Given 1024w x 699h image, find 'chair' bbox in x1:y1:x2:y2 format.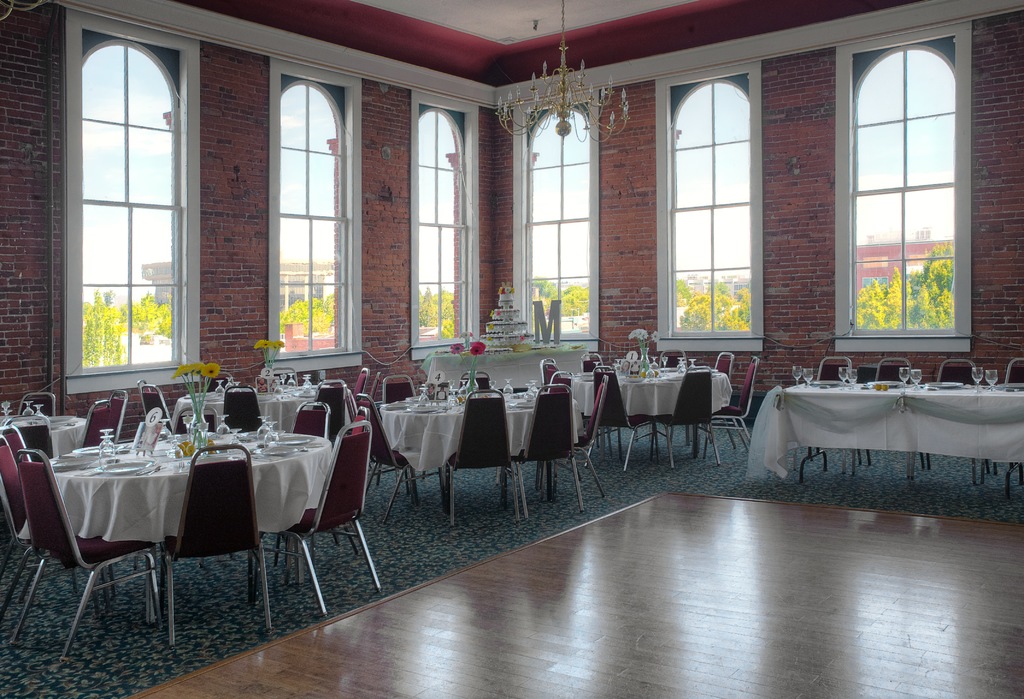
81:398:111:449.
